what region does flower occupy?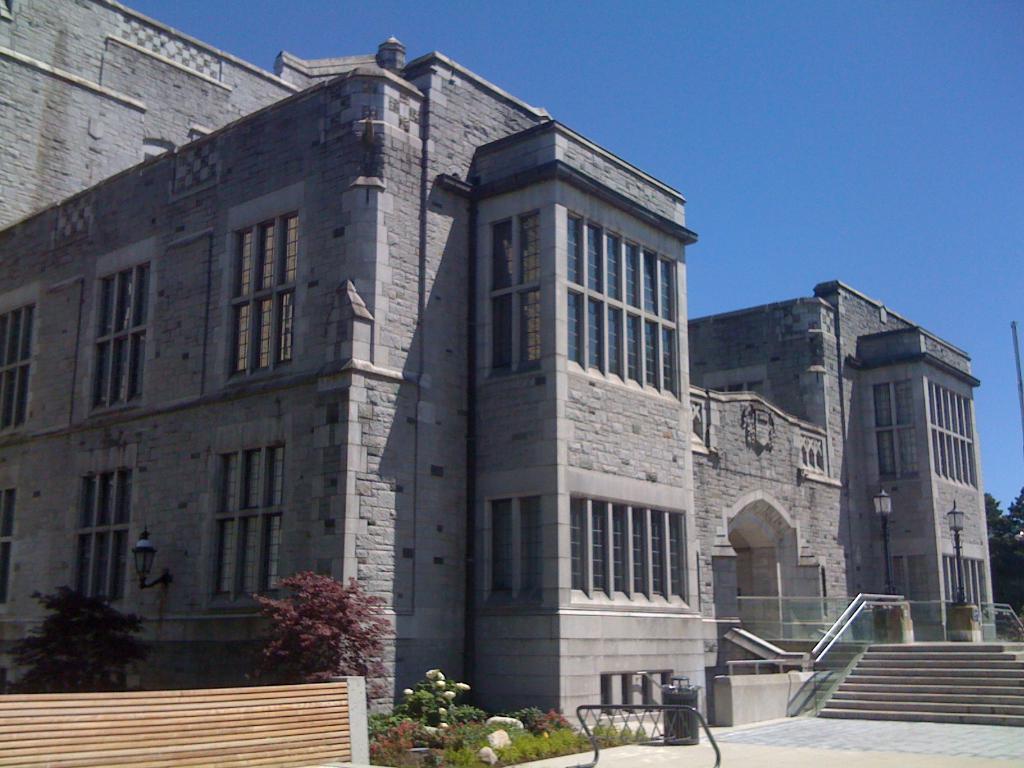
rect(436, 721, 445, 726).
